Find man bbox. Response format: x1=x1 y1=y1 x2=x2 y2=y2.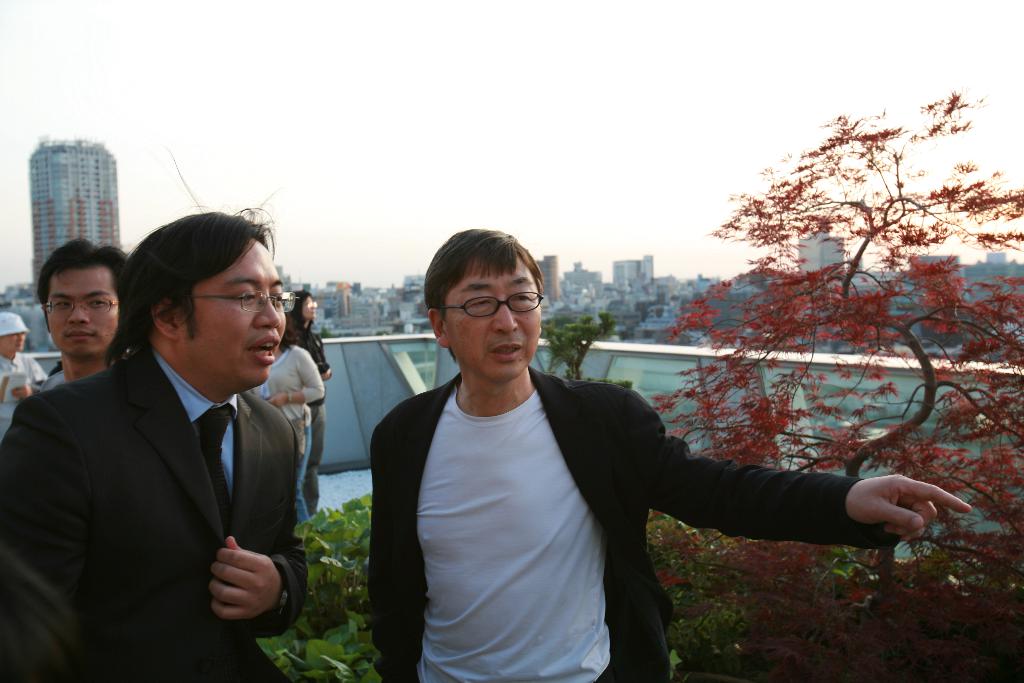
x1=346 y1=247 x2=883 y2=672.
